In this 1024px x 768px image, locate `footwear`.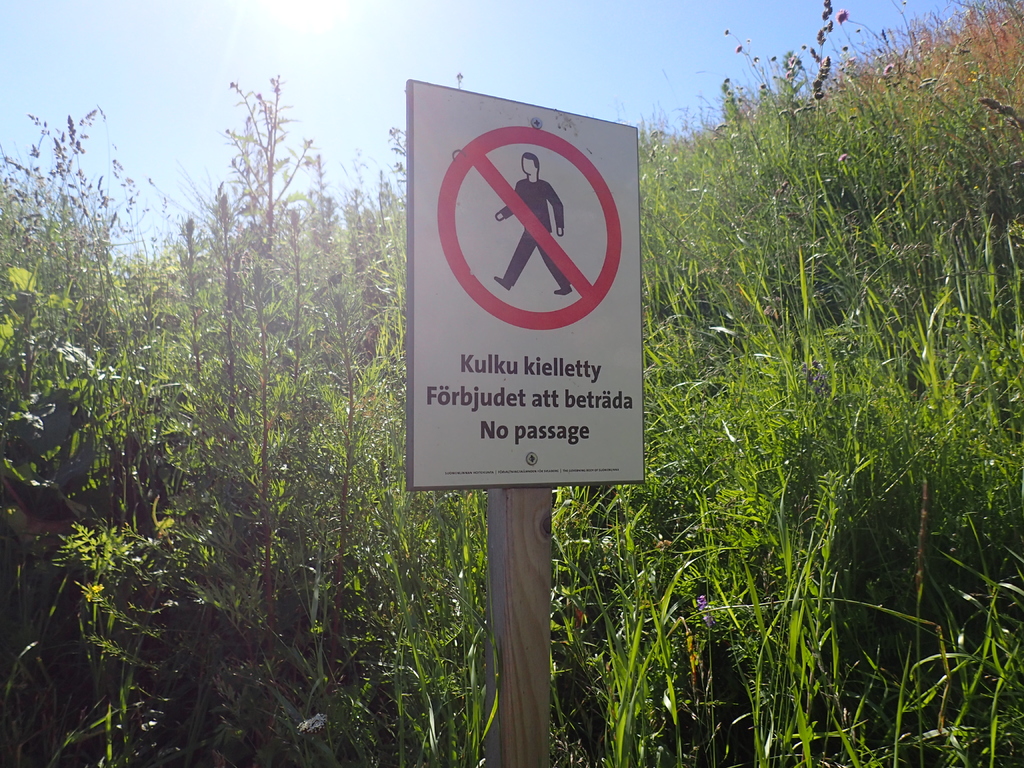
Bounding box: Rect(496, 273, 512, 285).
